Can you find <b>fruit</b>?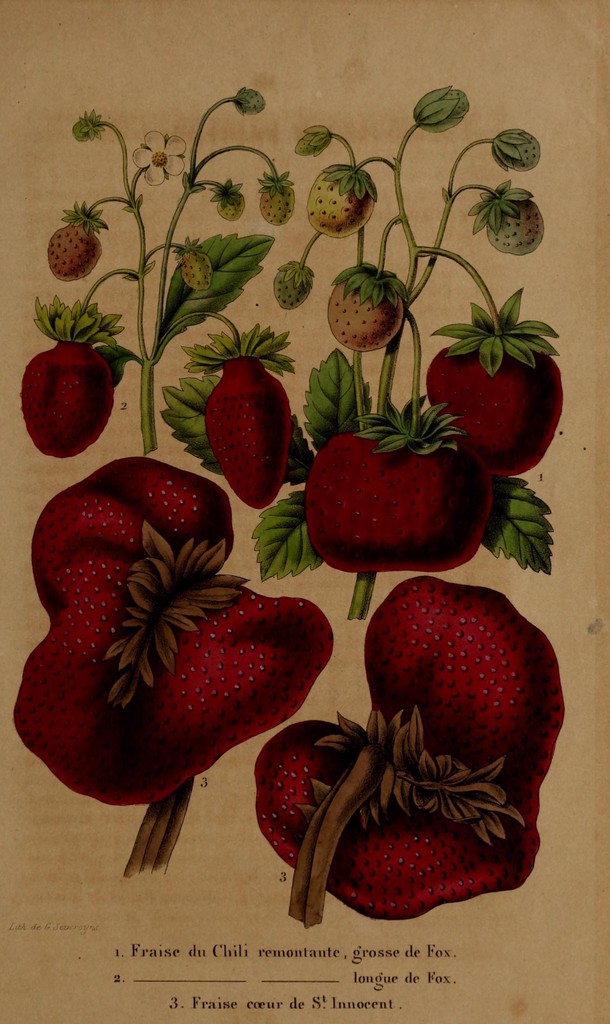
Yes, bounding box: (left=483, top=196, right=540, bottom=256).
